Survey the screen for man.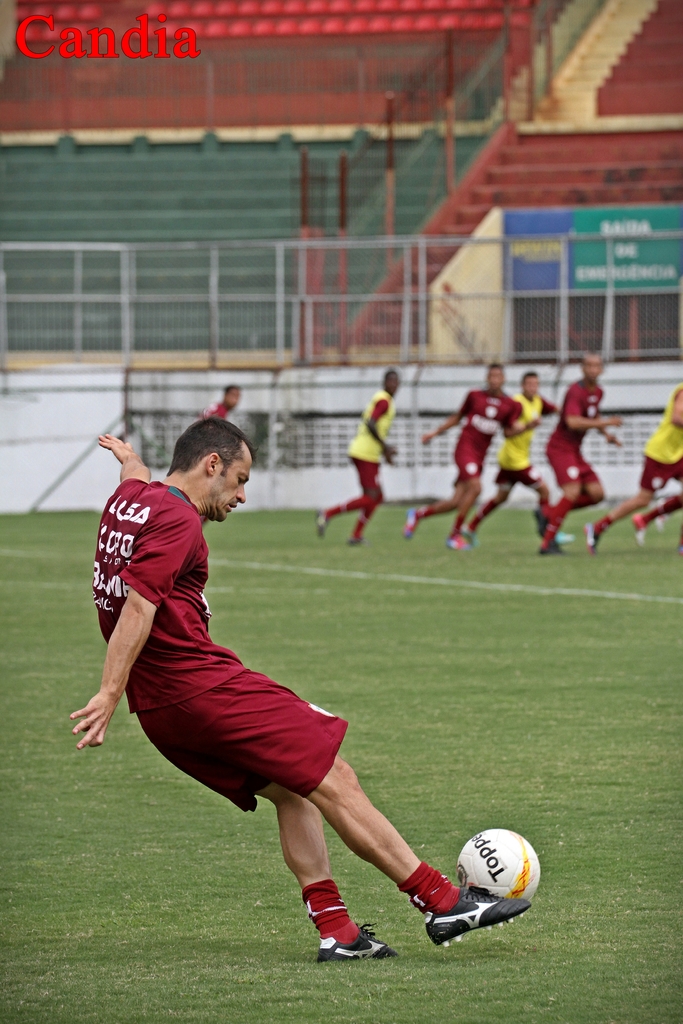
Survey found: left=195, top=376, right=243, bottom=422.
